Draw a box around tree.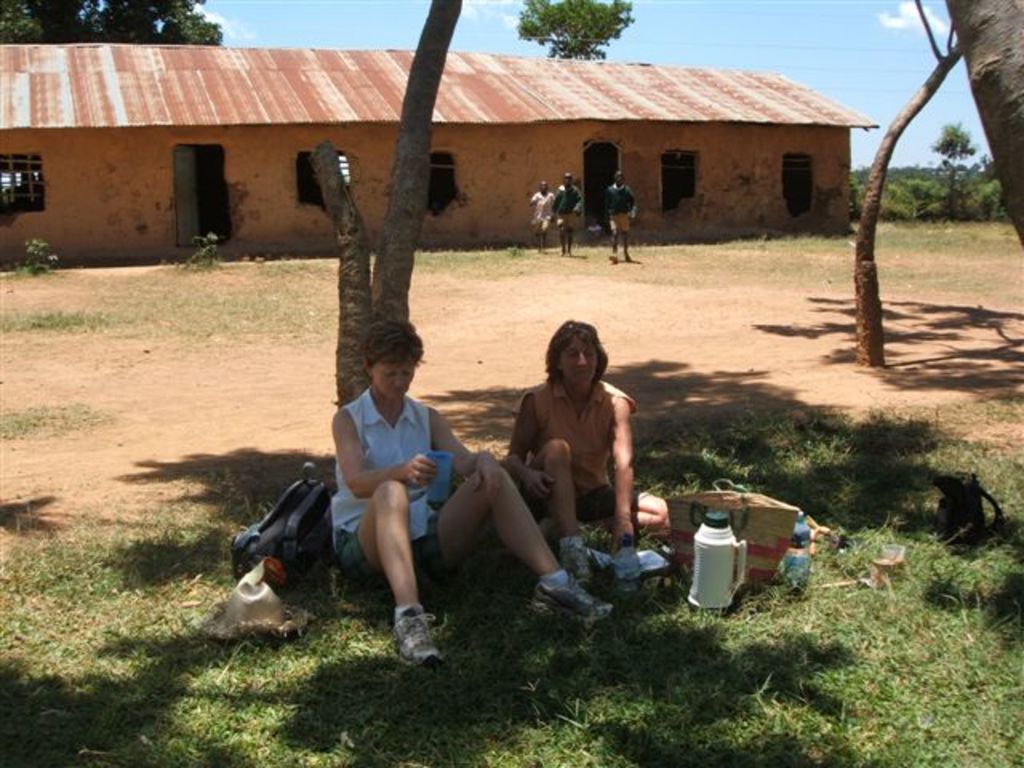
region(0, 0, 230, 50).
